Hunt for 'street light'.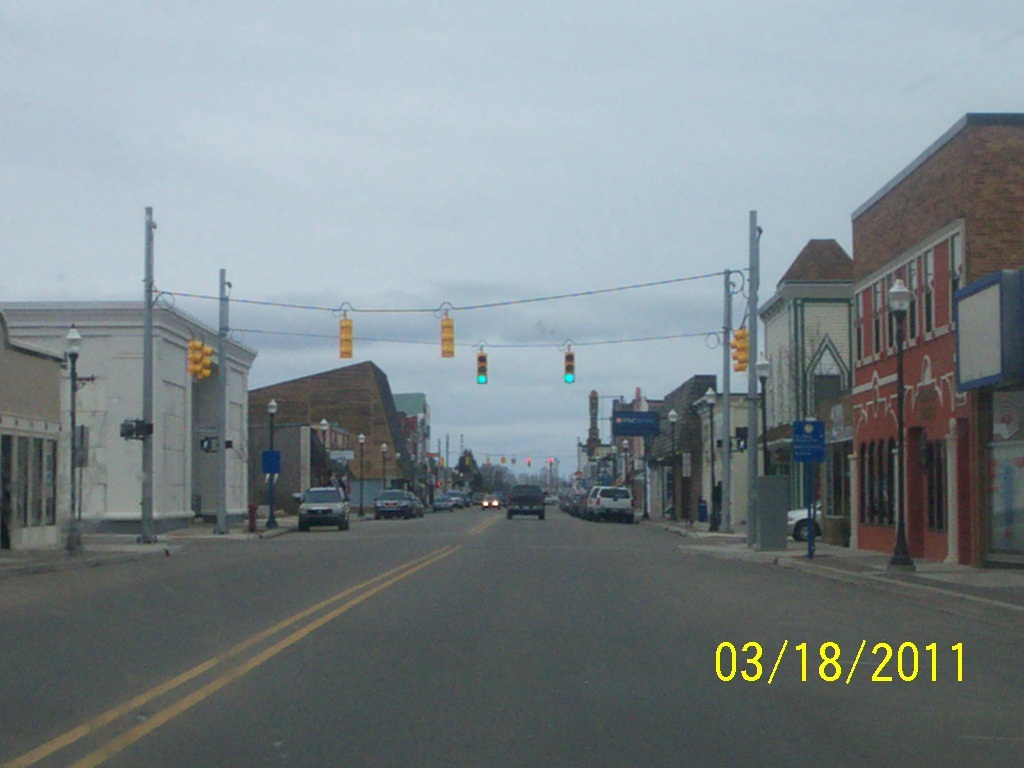
Hunted down at bbox(316, 416, 330, 486).
